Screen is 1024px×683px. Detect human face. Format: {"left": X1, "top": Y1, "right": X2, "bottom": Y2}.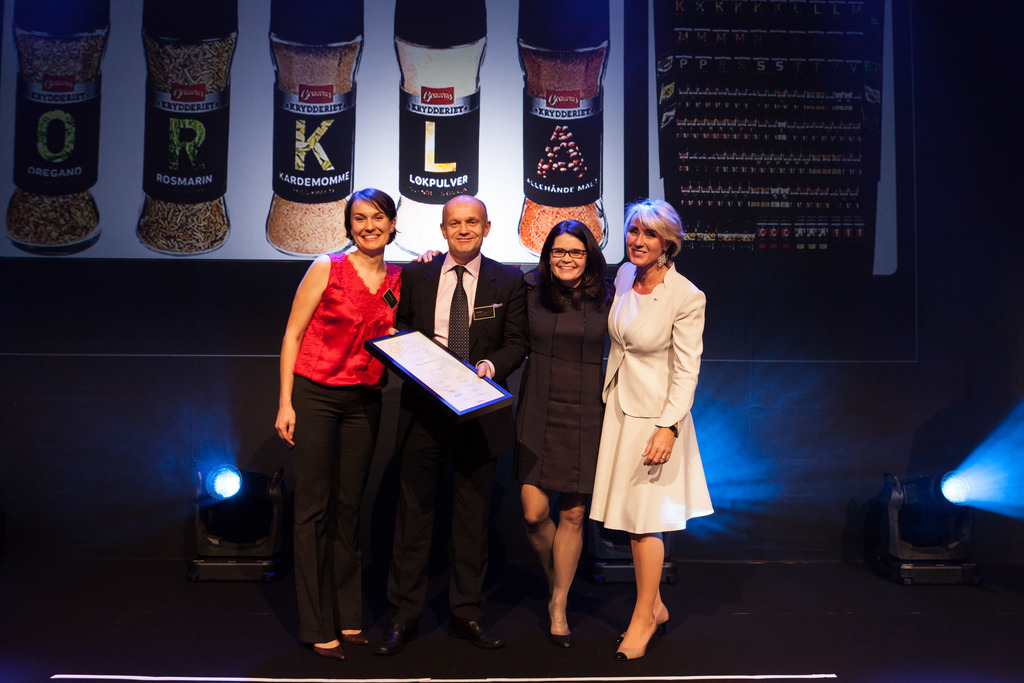
{"left": 439, "top": 197, "right": 485, "bottom": 257}.
